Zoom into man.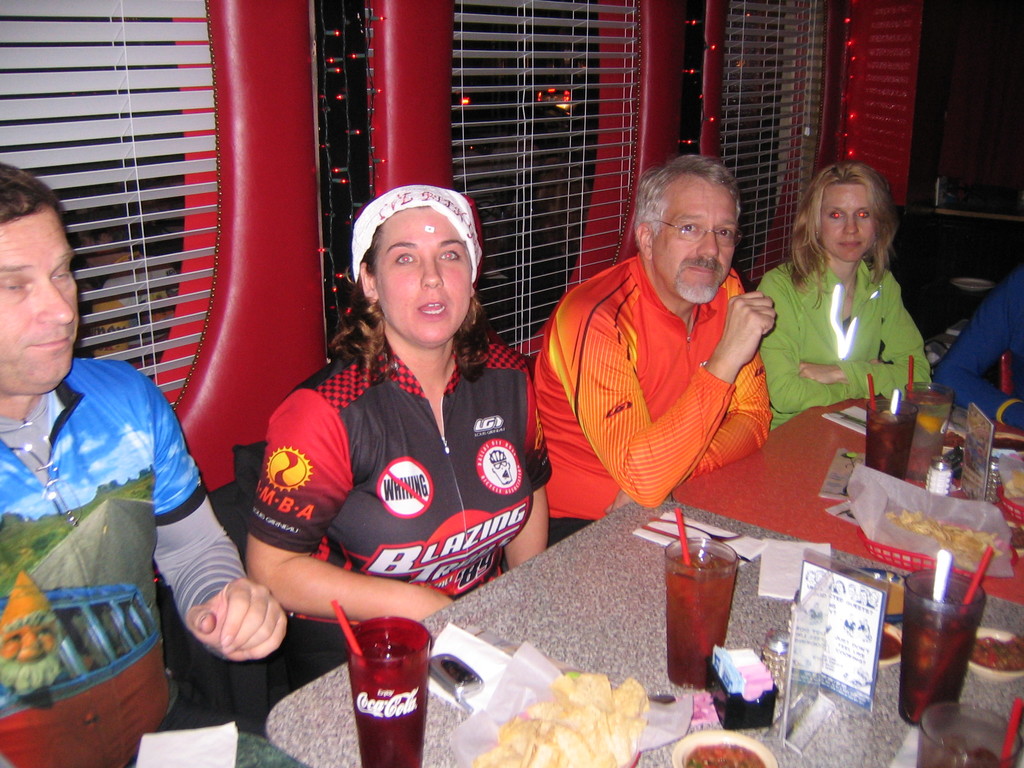
Zoom target: {"x1": 527, "y1": 152, "x2": 787, "y2": 542}.
